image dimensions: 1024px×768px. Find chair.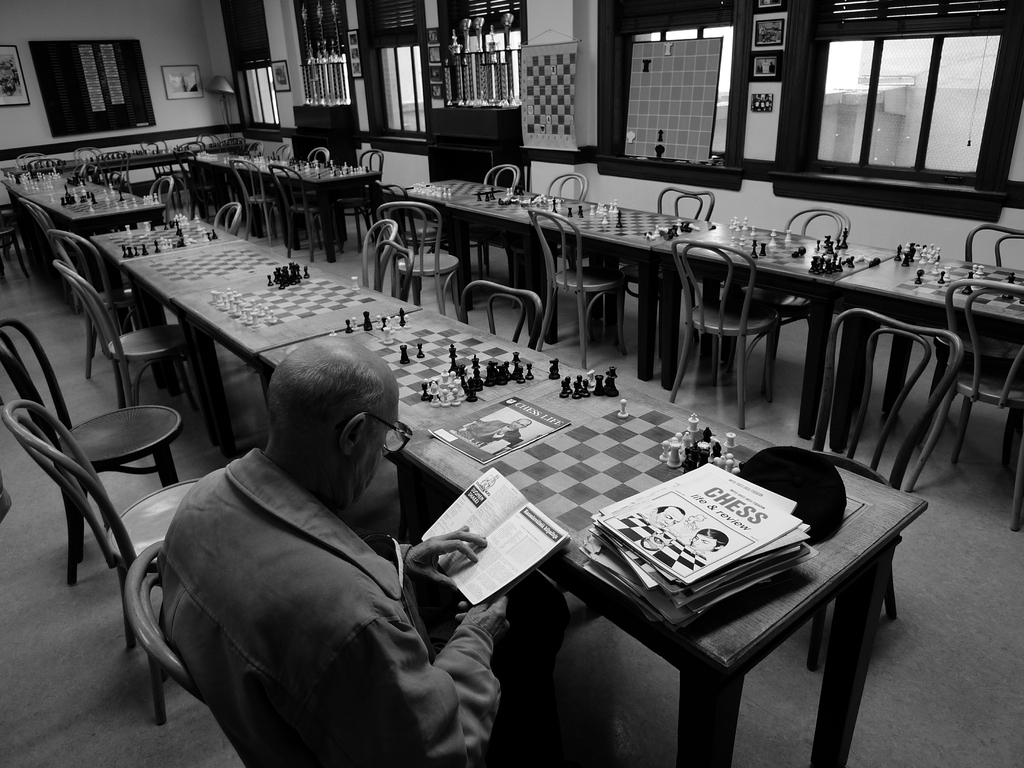
x1=804 y1=305 x2=965 y2=677.
